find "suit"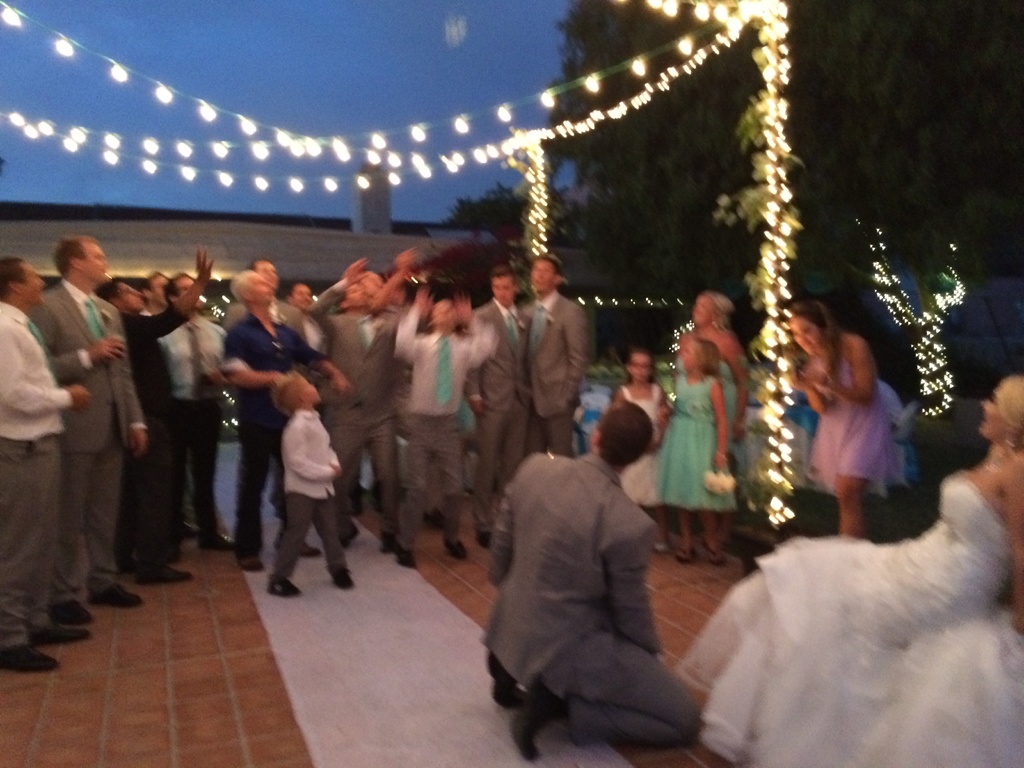
box(477, 406, 703, 749)
